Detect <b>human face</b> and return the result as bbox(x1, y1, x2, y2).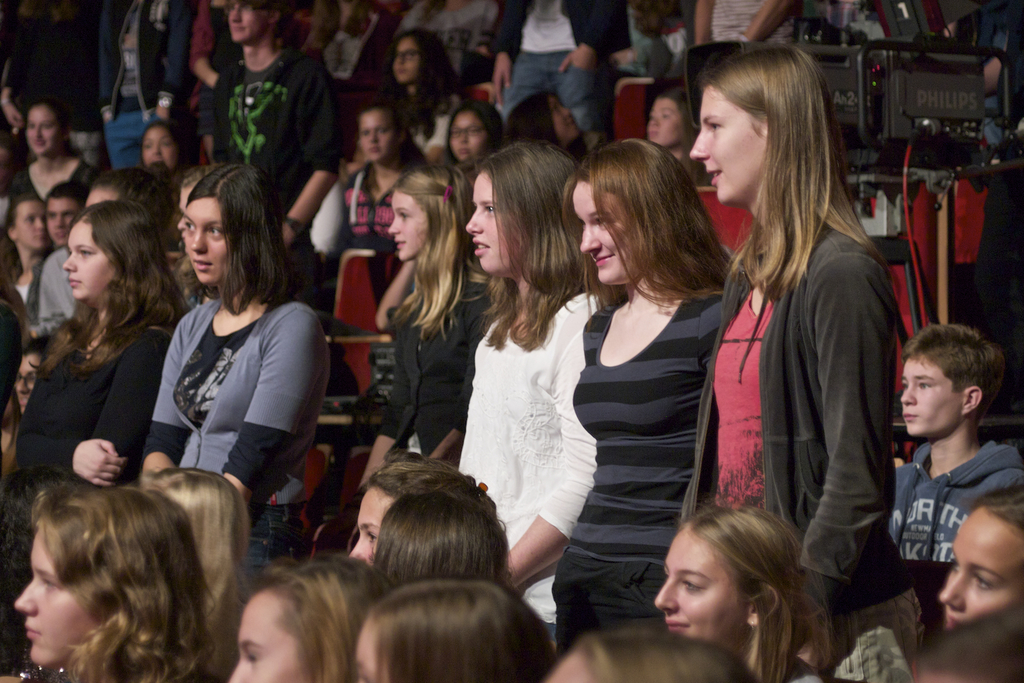
bbox(654, 530, 744, 646).
